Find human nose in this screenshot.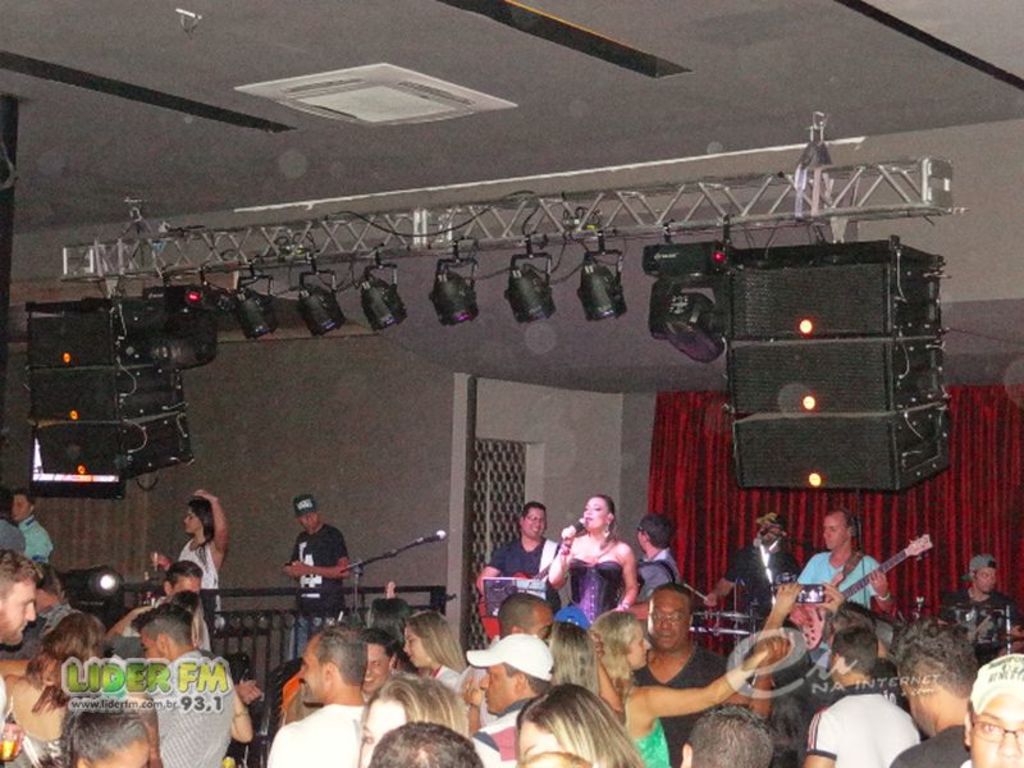
The bounding box for human nose is 997,730,1018,755.
